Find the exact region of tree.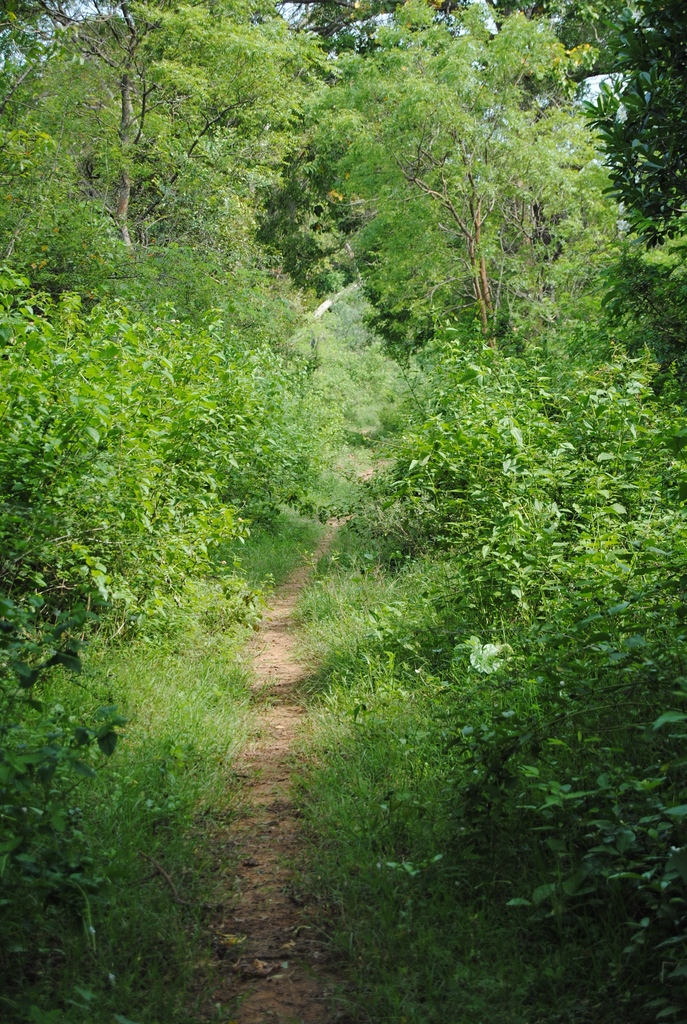
Exact region: box=[456, 24, 672, 433].
